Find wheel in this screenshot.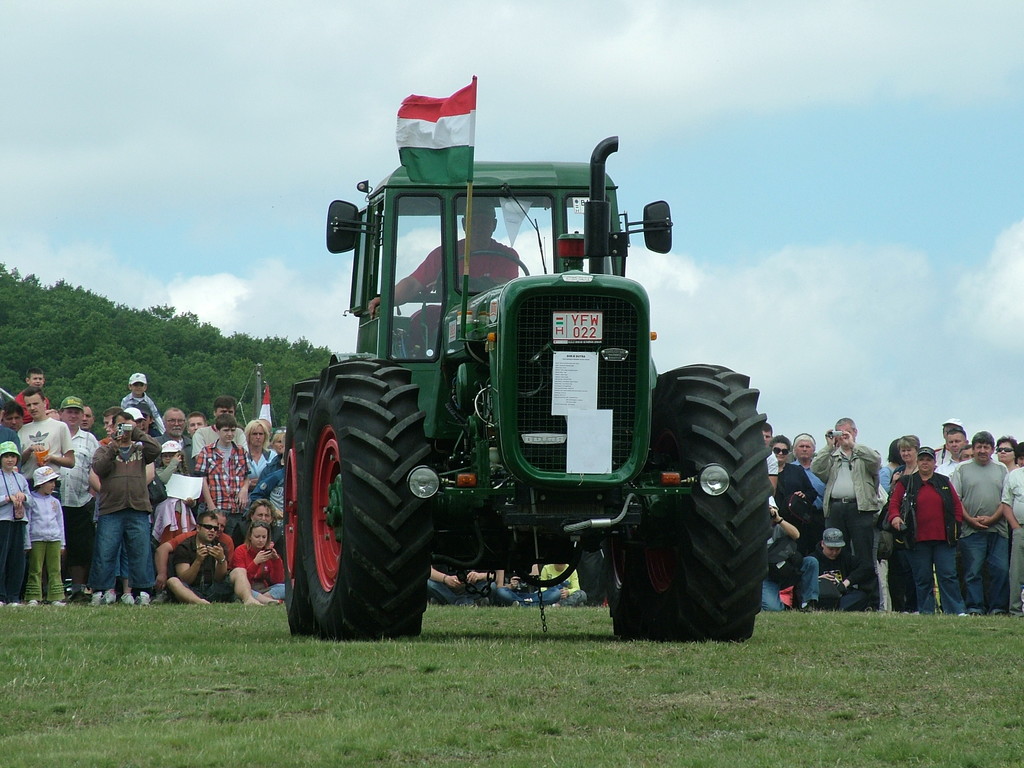
The bounding box for wheel is bbox=(610, 373, 657, 637).
